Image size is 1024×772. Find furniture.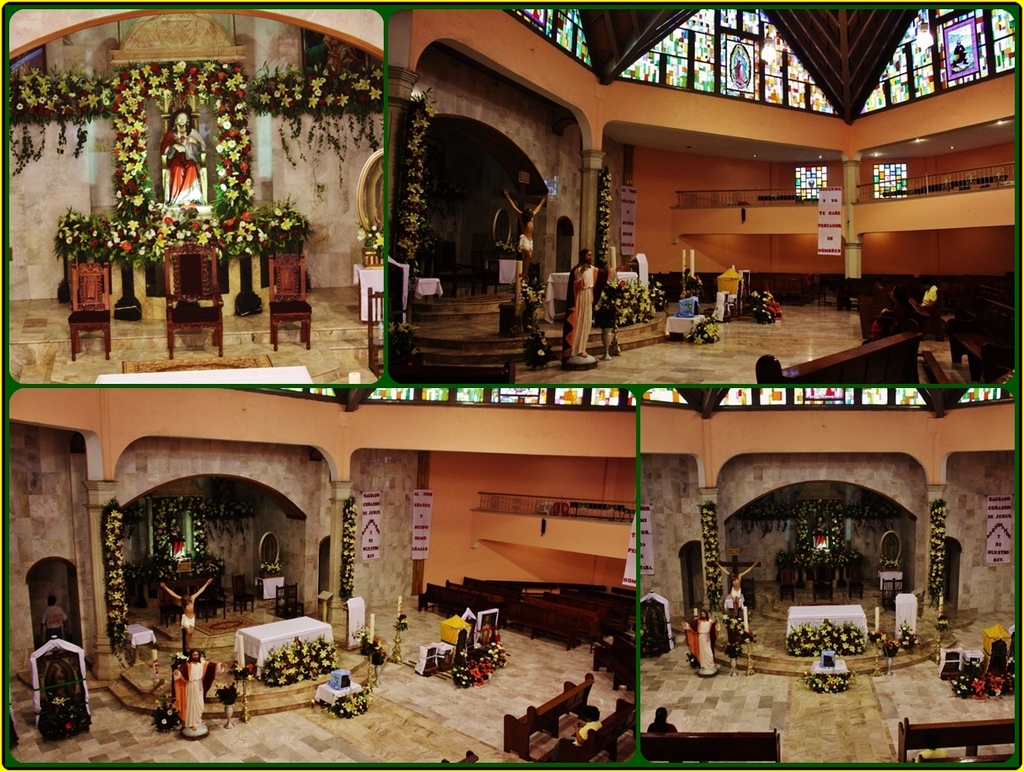
(x1=757, y1=335, x2=918, y2=382).
